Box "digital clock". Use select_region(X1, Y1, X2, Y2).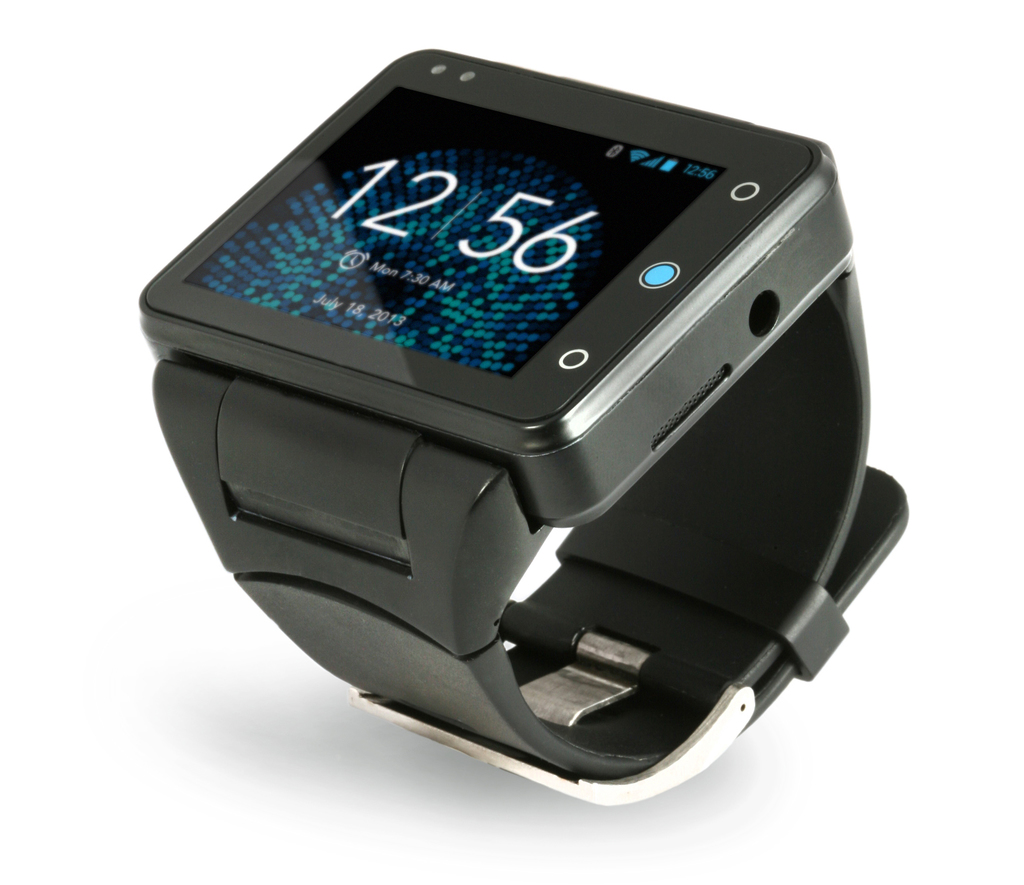
select_region(133, 48, 911, 808).
